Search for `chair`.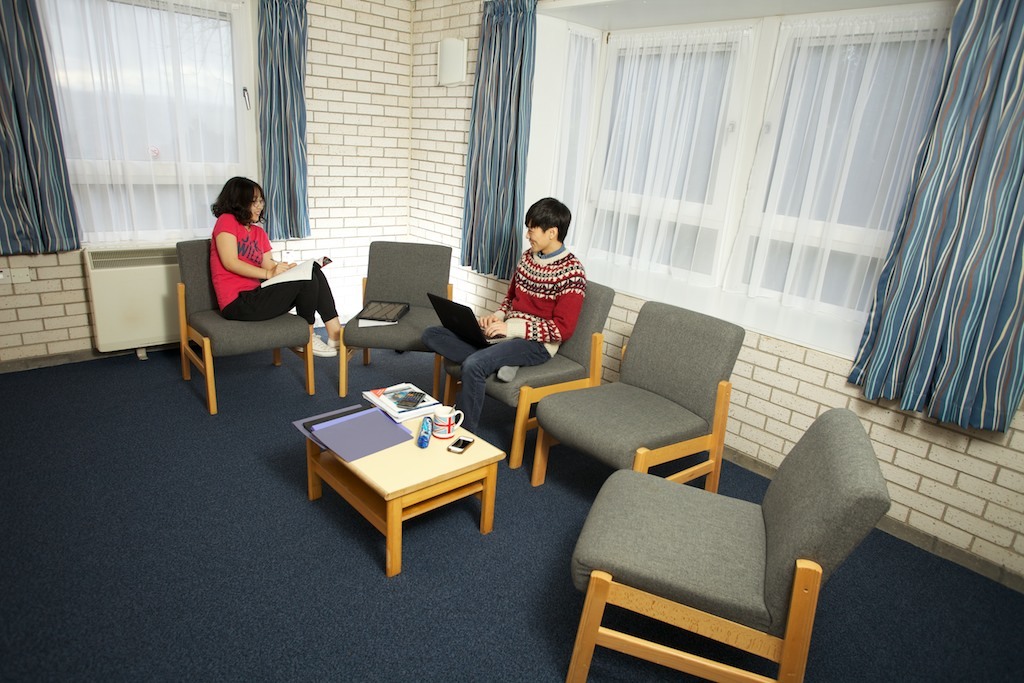
Found at [442,275,622,467].
